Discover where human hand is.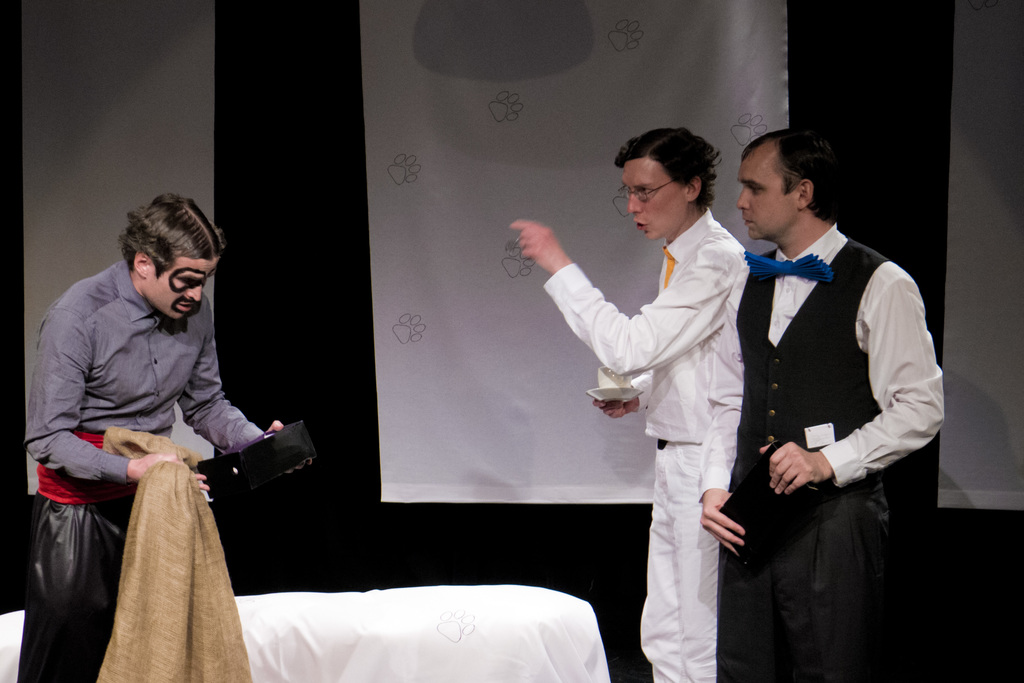
Discovered at detection(700, 486, 748, 561).
